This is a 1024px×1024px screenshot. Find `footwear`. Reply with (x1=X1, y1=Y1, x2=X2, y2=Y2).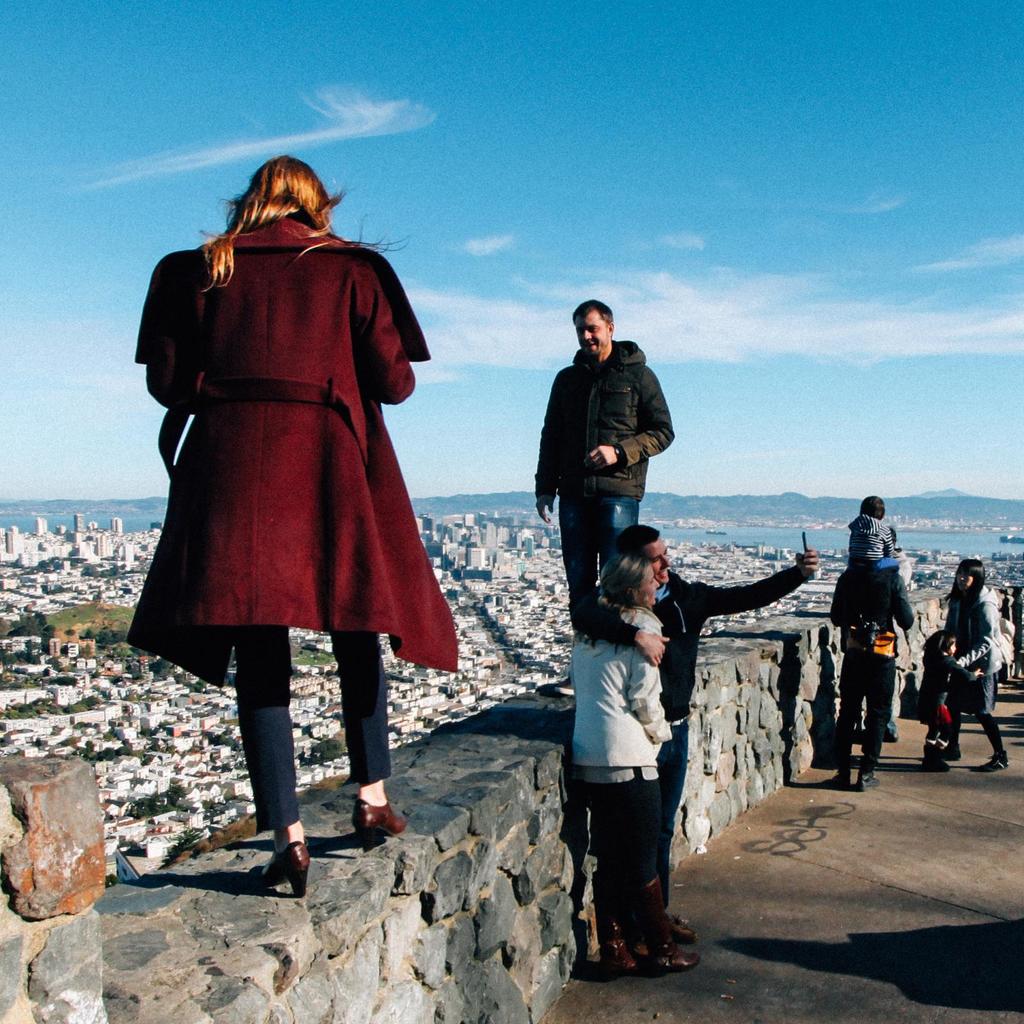
(x1=631, y1=875, x2=694, y2=938).
